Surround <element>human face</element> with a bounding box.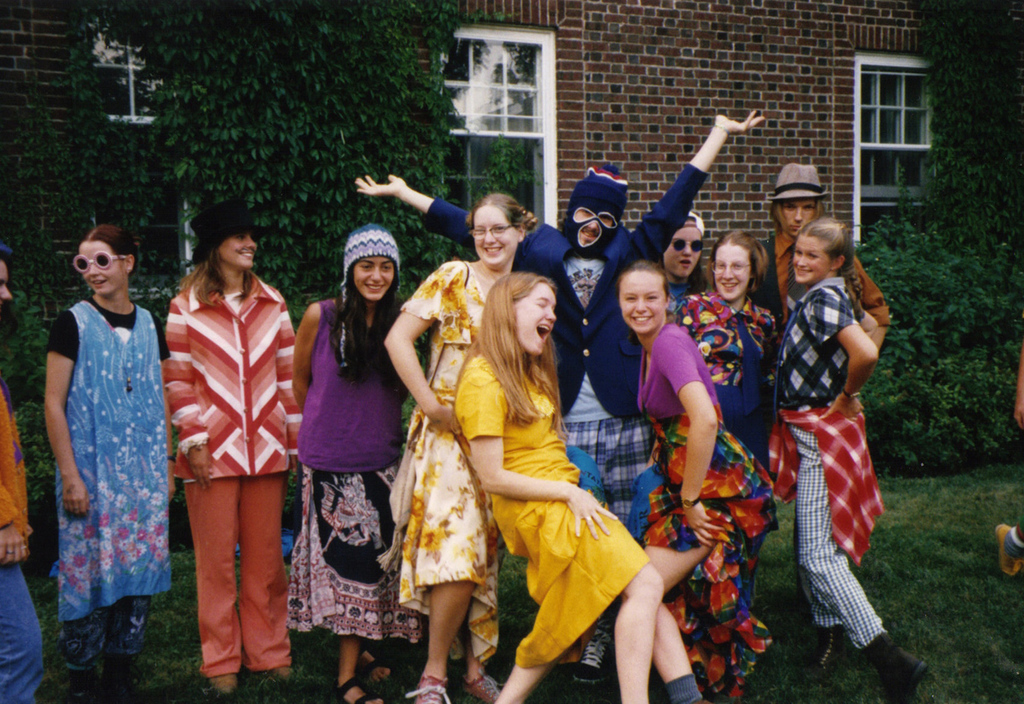
776/188/826/224.
